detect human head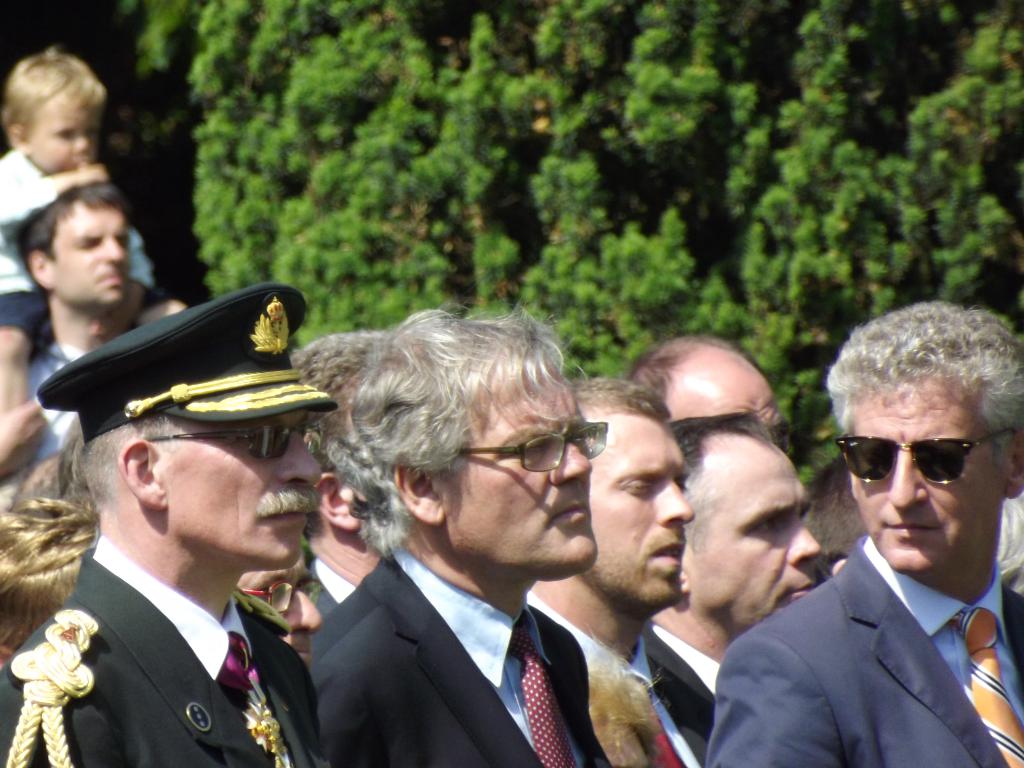
{"x1": 999, "y1": 504, "x2": 1023, "y2": 591}
